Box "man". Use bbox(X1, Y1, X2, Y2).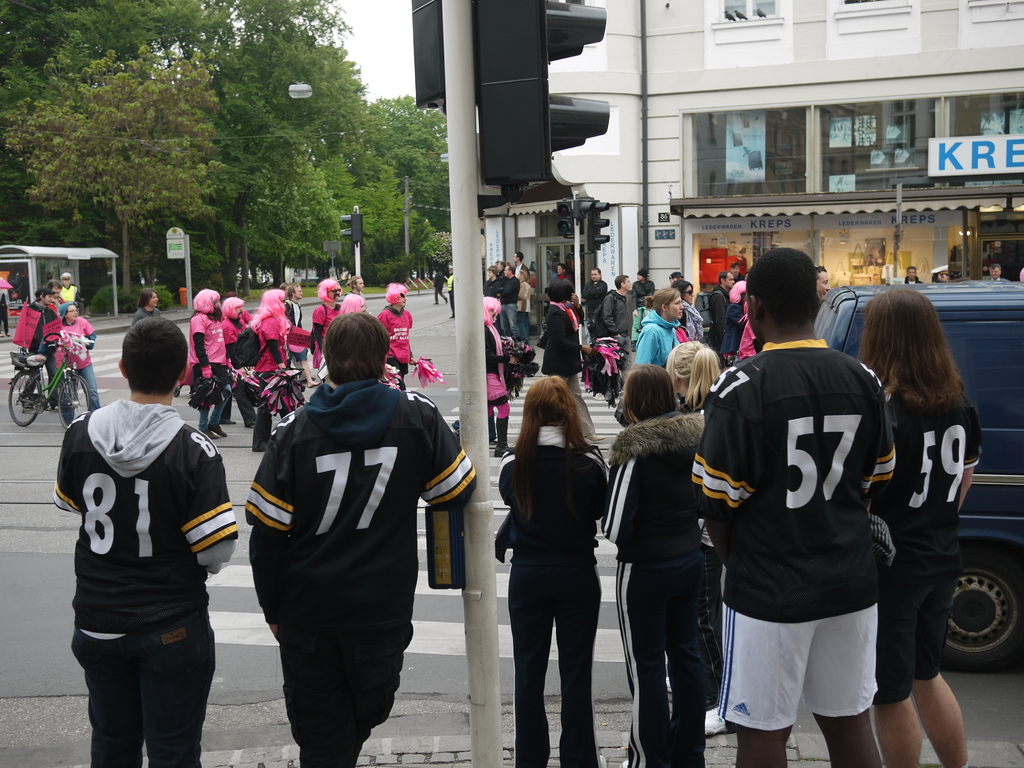
bbox(685, 249, 899, 767).
